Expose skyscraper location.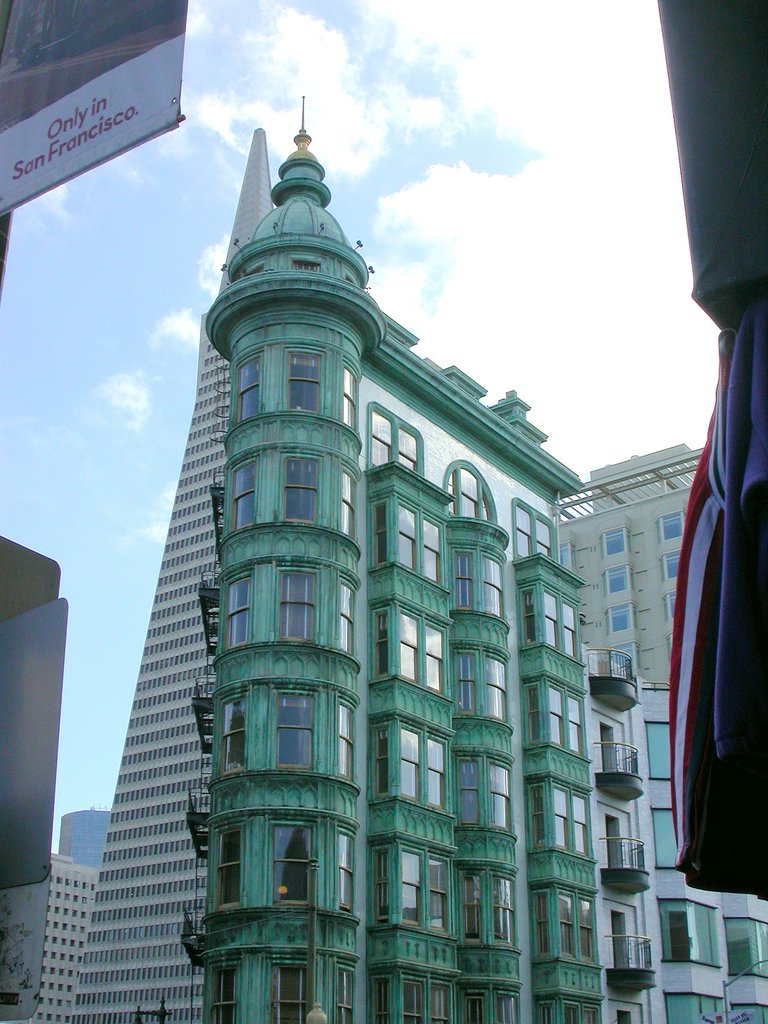
Exposed at x1=57 y1=109 x2=310 y2=1023.
